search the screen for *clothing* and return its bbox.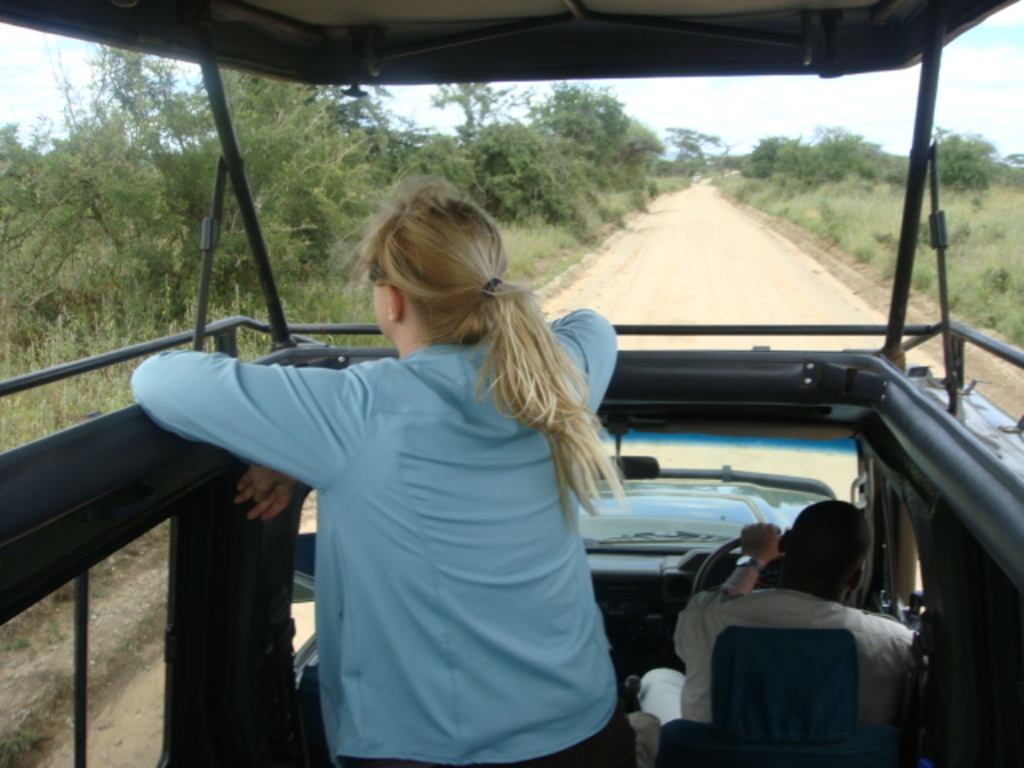
Found: (x1=179, y1=266, x2=645, y2=757).
